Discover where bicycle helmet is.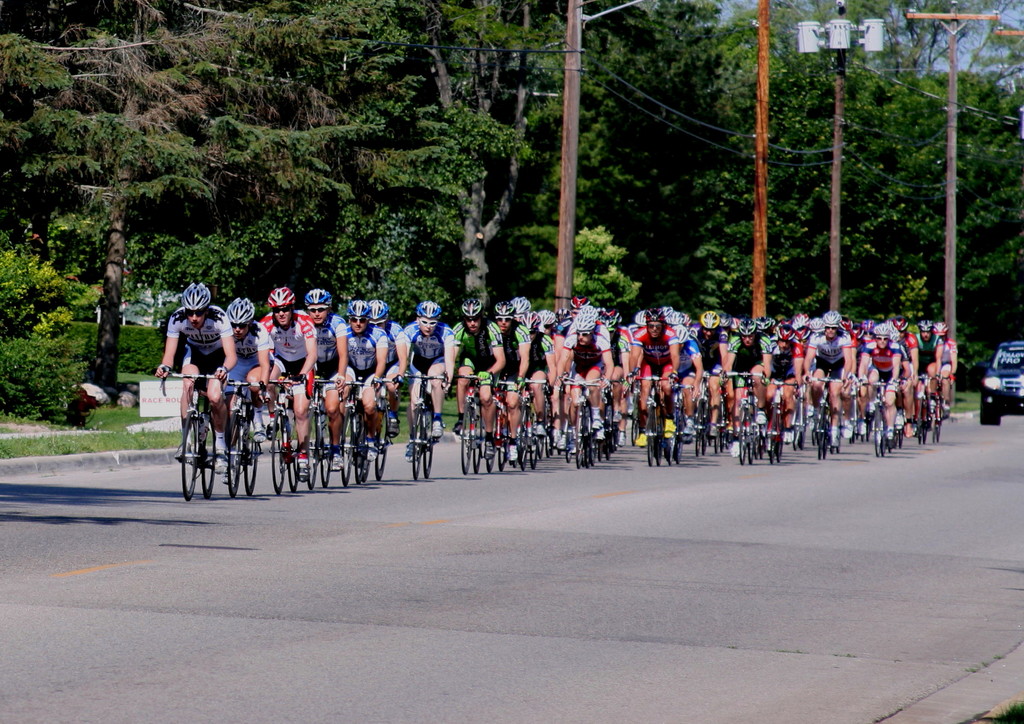
Discovered at 819/314/842/328.
